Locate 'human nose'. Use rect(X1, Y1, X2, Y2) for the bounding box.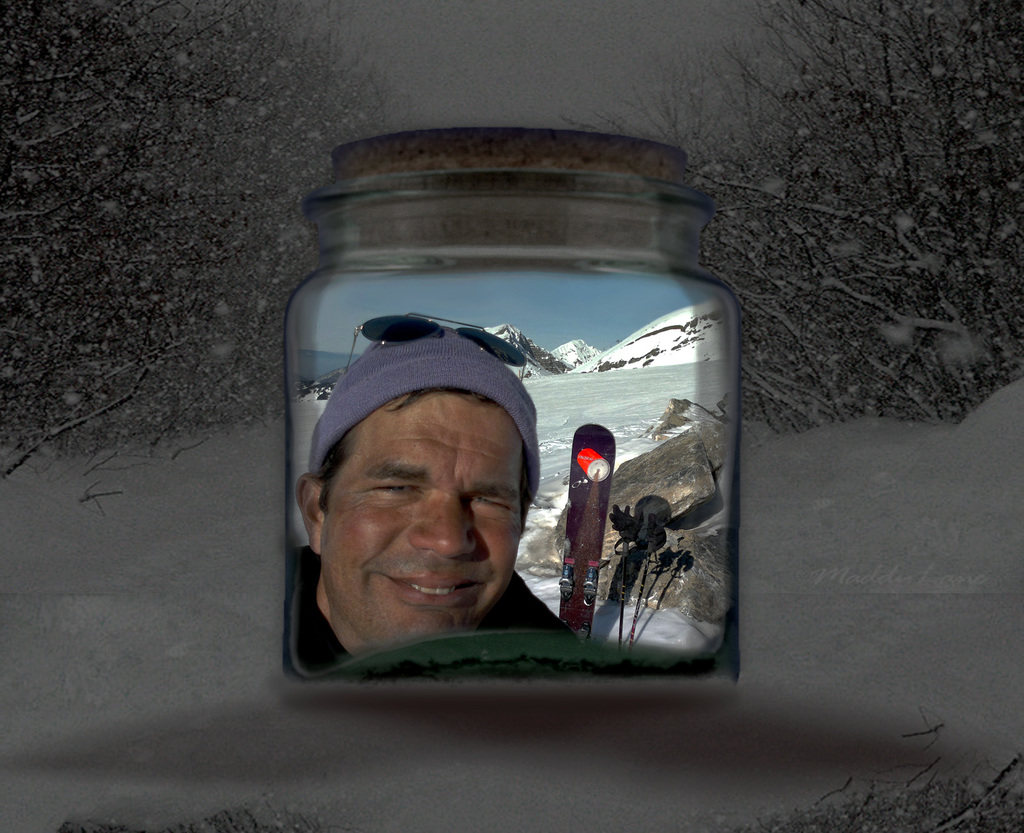
rect(408, 489, 477, 555).
